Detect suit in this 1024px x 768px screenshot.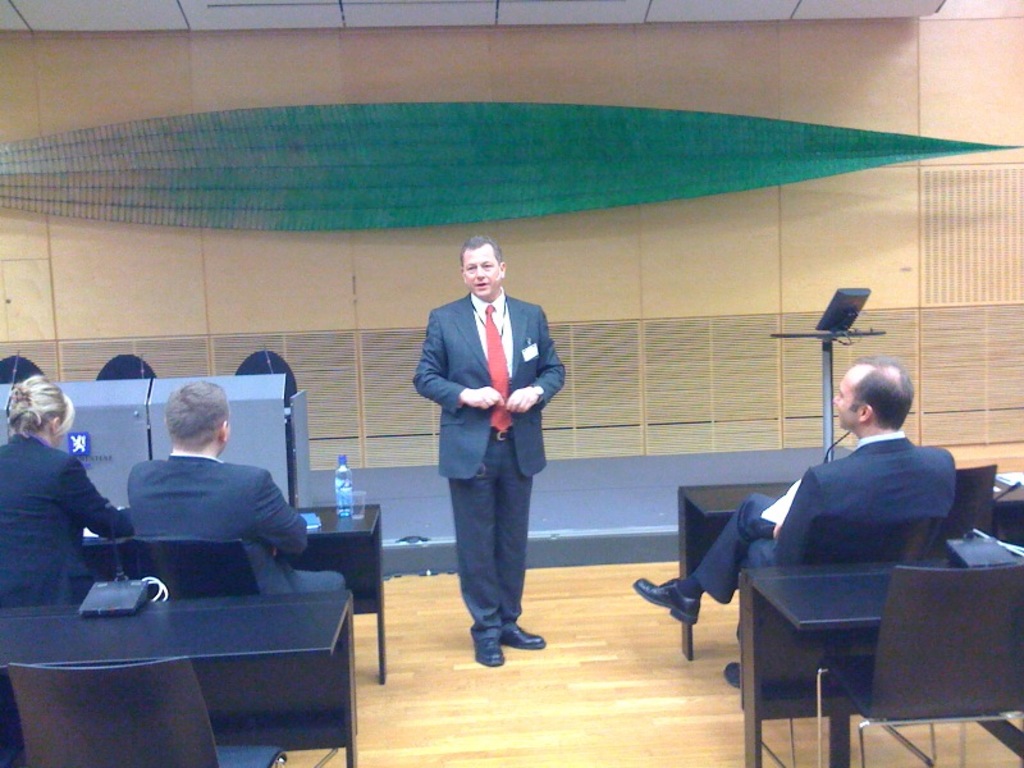
Detection: box(0, 438, 138, 611).
